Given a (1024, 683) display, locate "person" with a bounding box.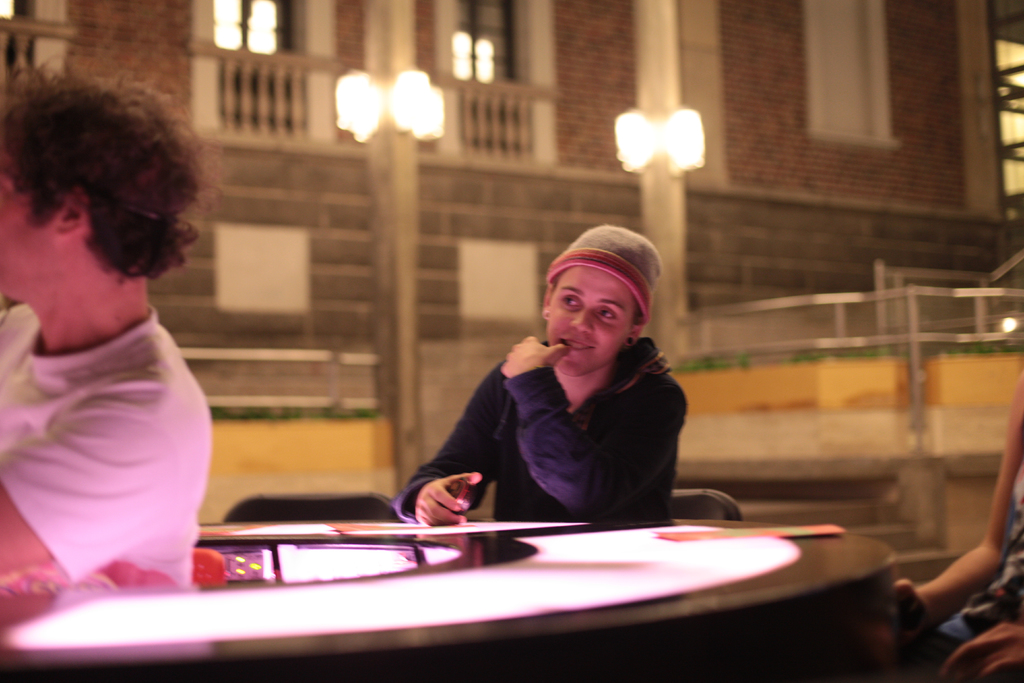
Located: [0, 62, 212, 604].
